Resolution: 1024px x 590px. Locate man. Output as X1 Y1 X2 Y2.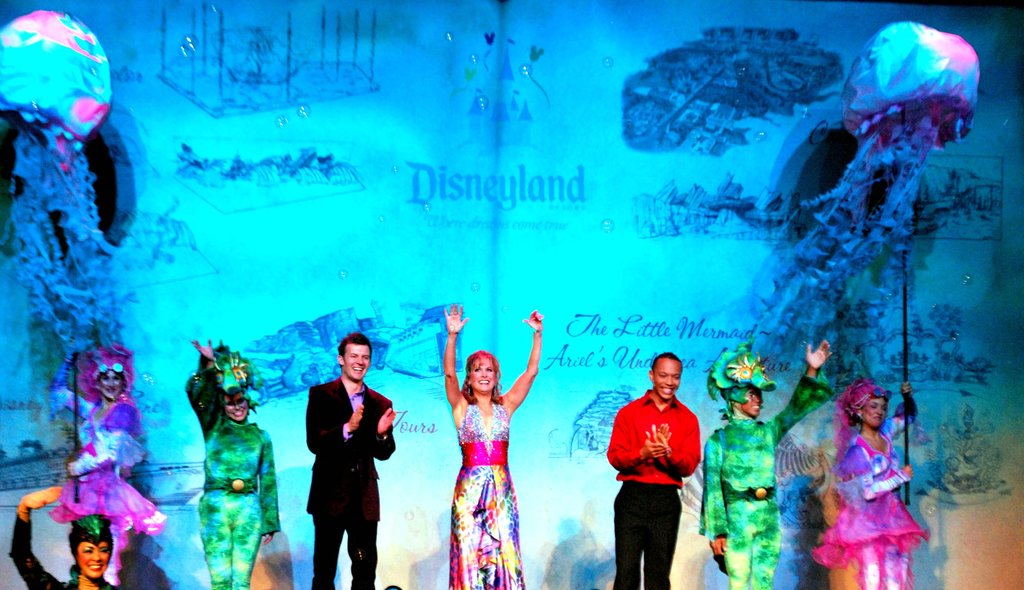
300 329 392 589.
